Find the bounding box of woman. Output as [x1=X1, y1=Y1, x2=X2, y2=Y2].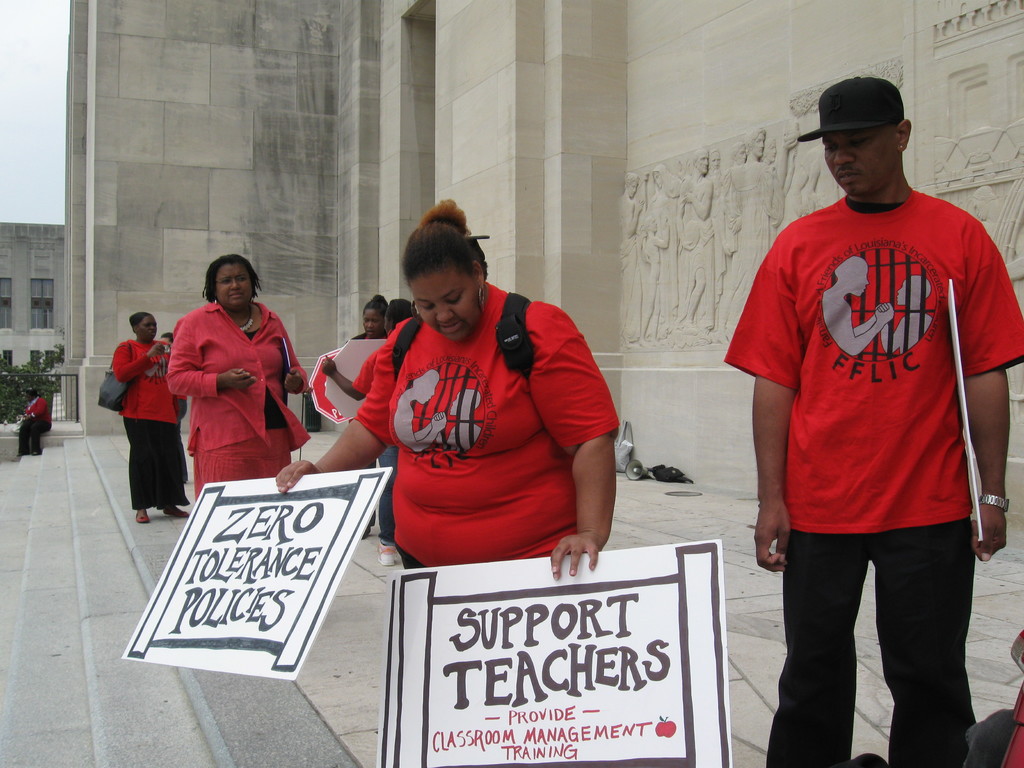
[x1=318, y1=295, x2=419, y2=569].
